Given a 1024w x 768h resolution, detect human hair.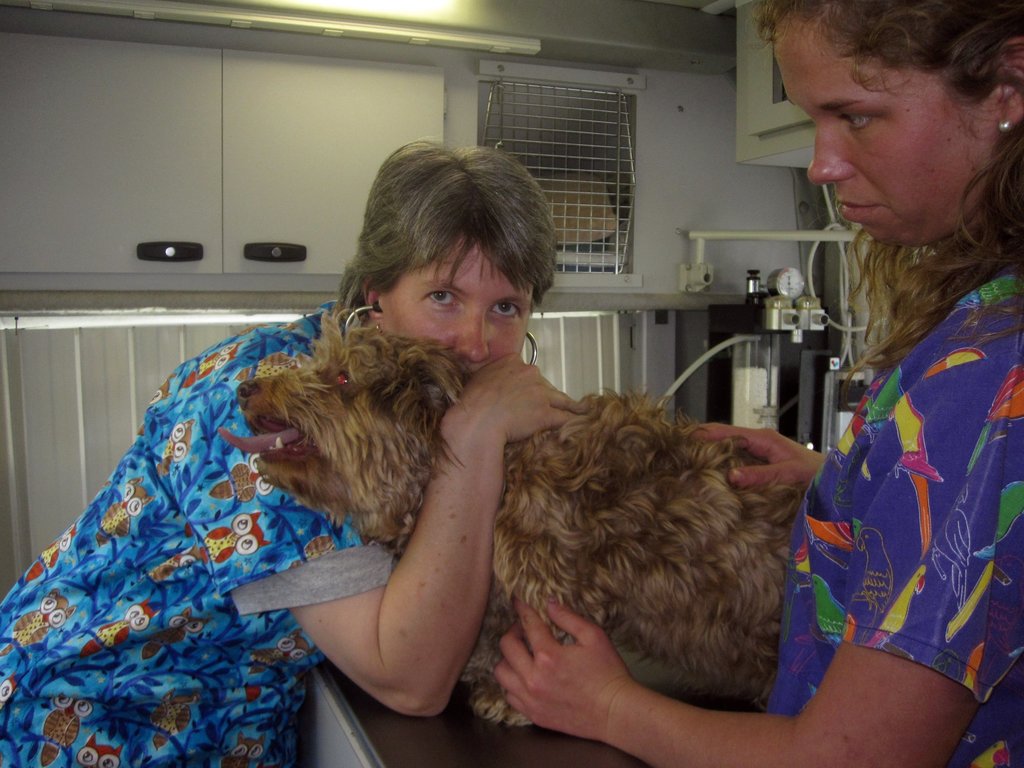
[x1=757, y1=6, x2=996, y2=367].
